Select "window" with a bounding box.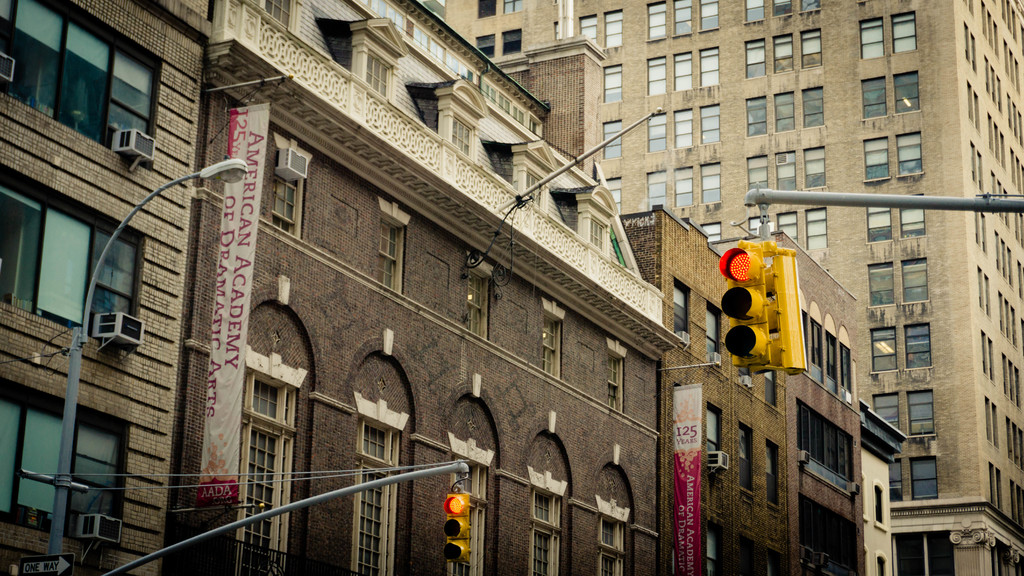
748 41 765 74.
